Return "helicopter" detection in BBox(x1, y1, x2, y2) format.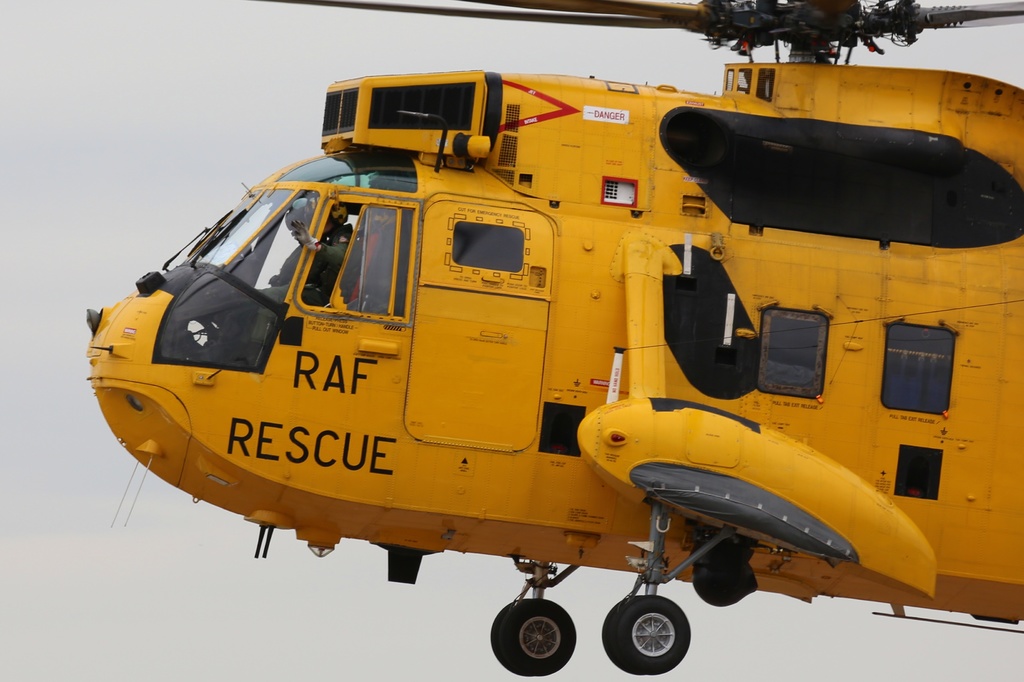
BBox(72, 13, 1023, 654).
